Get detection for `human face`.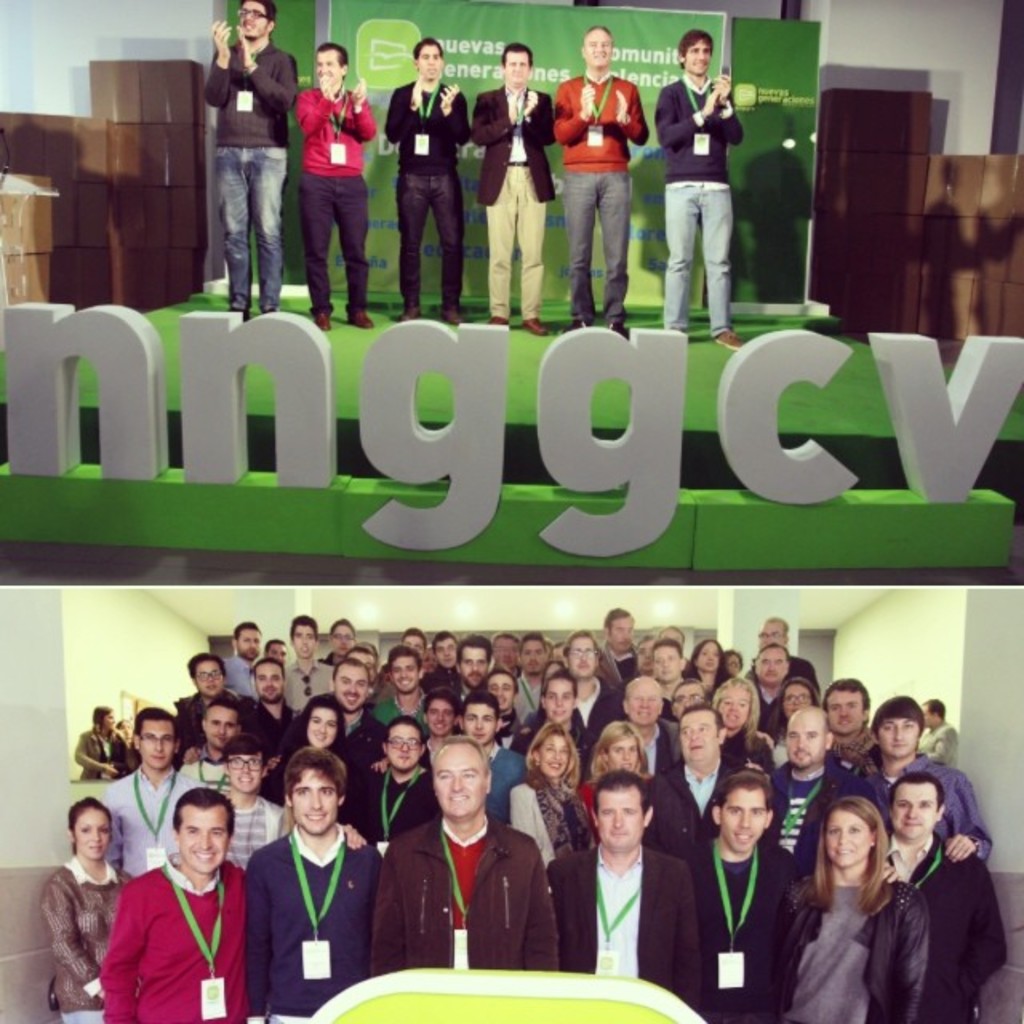
Detection: bbox(680, 35, 712, 67).
